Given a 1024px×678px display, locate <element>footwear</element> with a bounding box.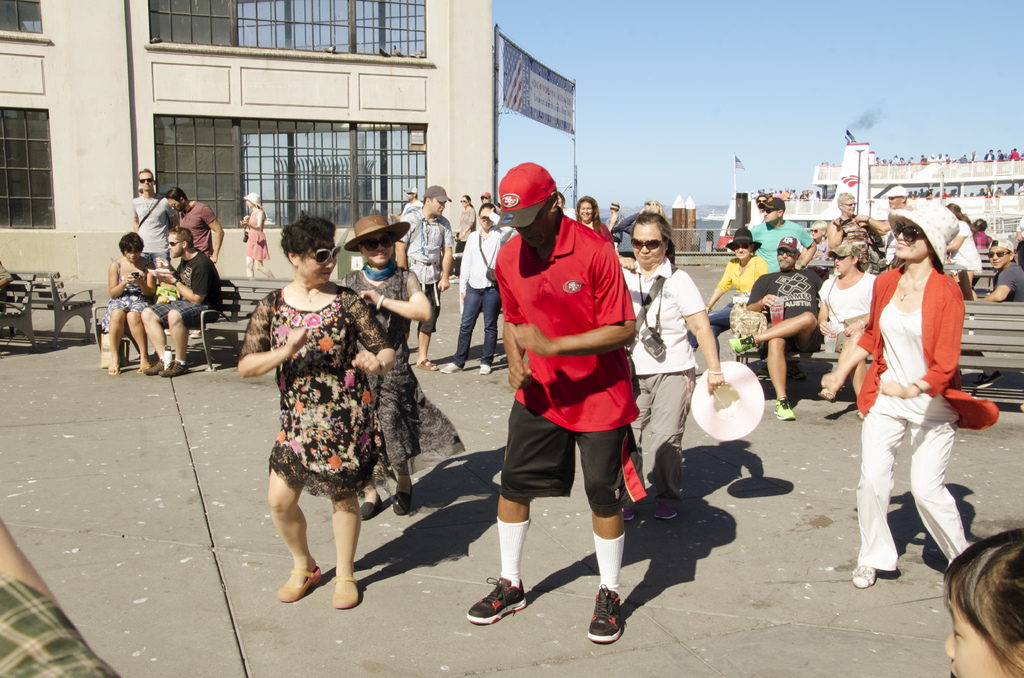
Located: x1=391 y1=483 x2=414 y2=517.
